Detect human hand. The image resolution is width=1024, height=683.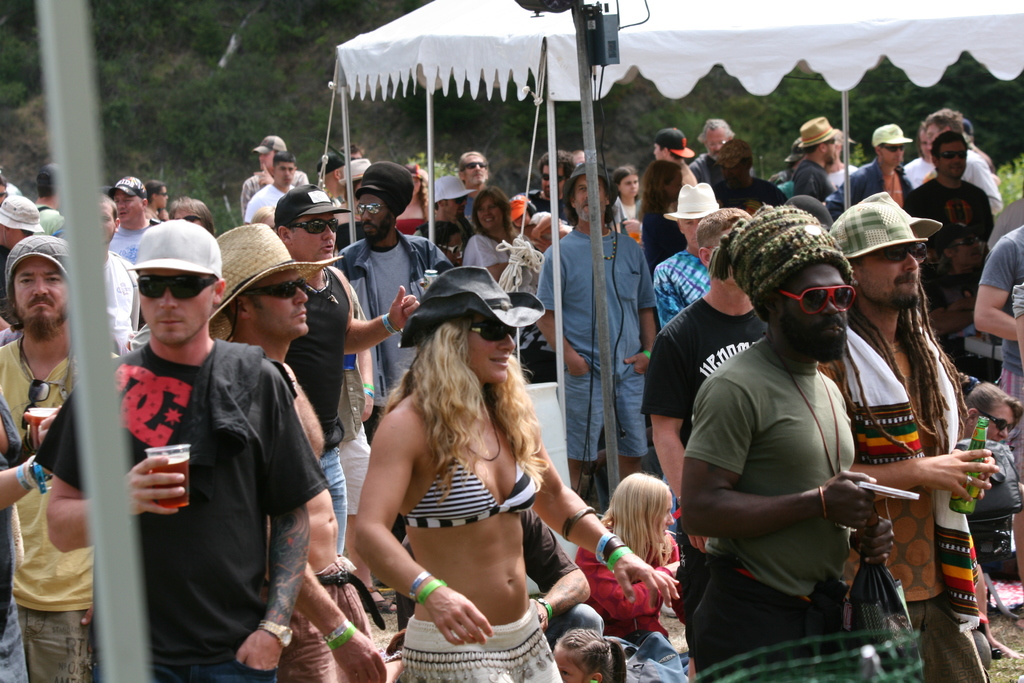
[819,469,879,536].
